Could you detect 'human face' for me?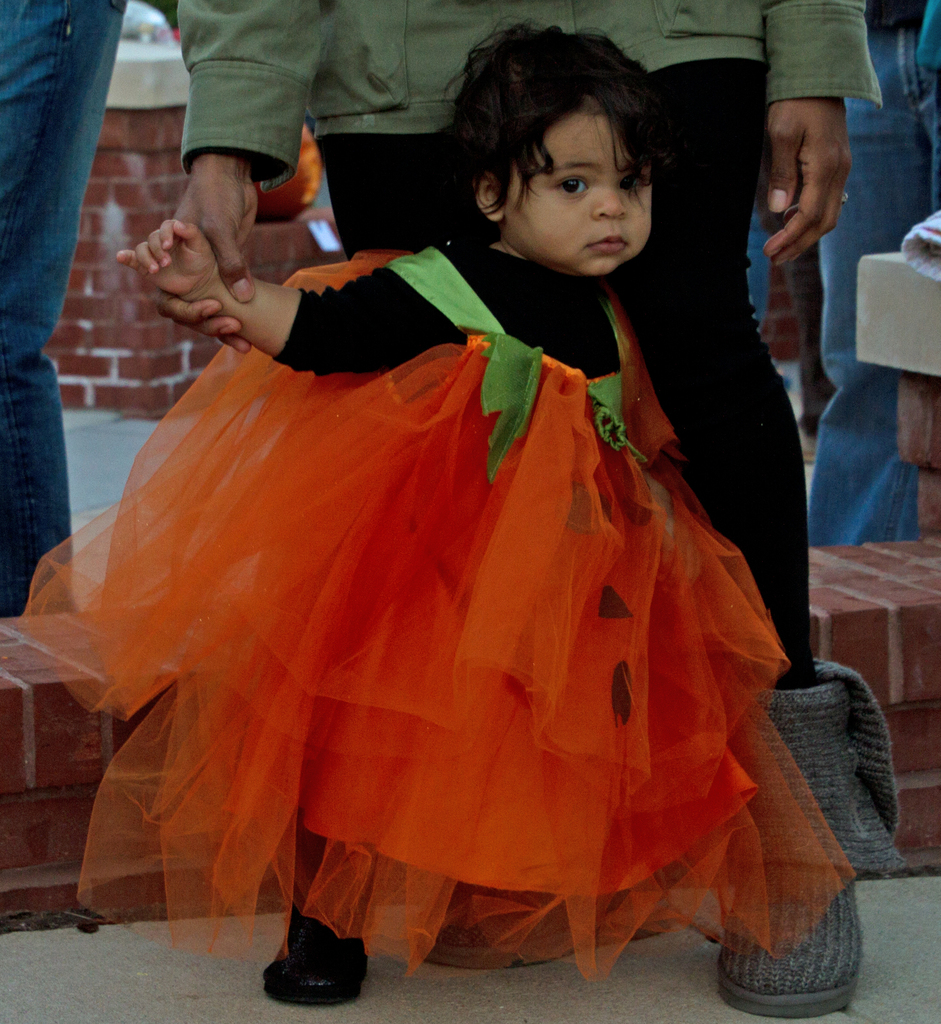
Detection result: region(499, 104, 653, 276).
